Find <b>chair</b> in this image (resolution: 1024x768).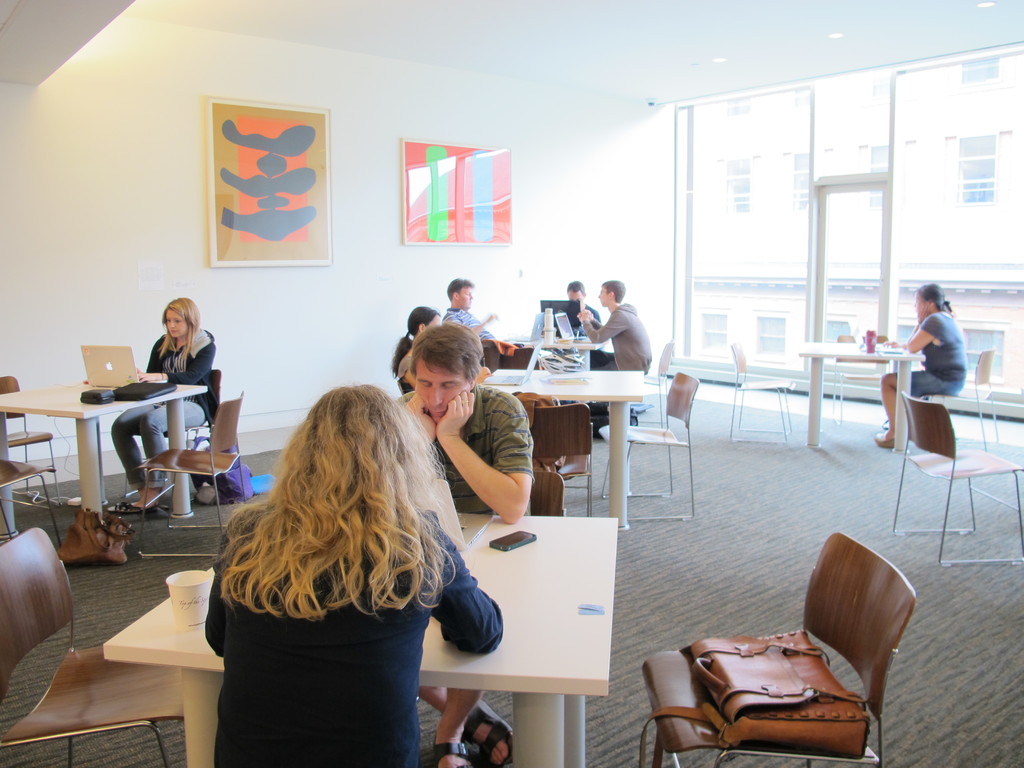
box=[131, 365, 225, 492].
